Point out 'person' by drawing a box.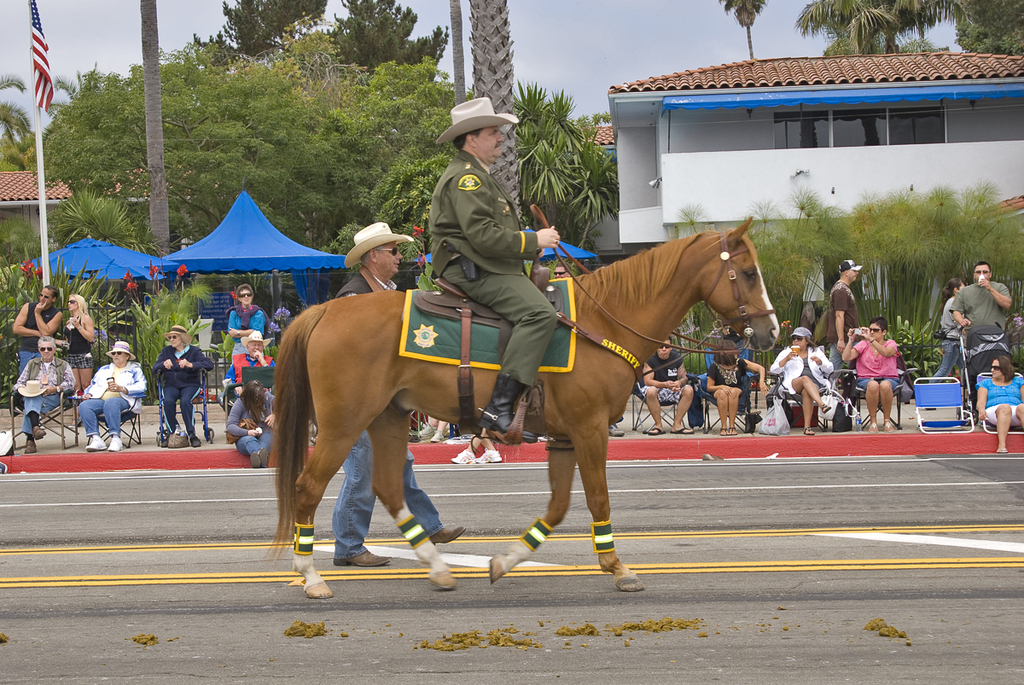
[638, 329, 691, 432].
